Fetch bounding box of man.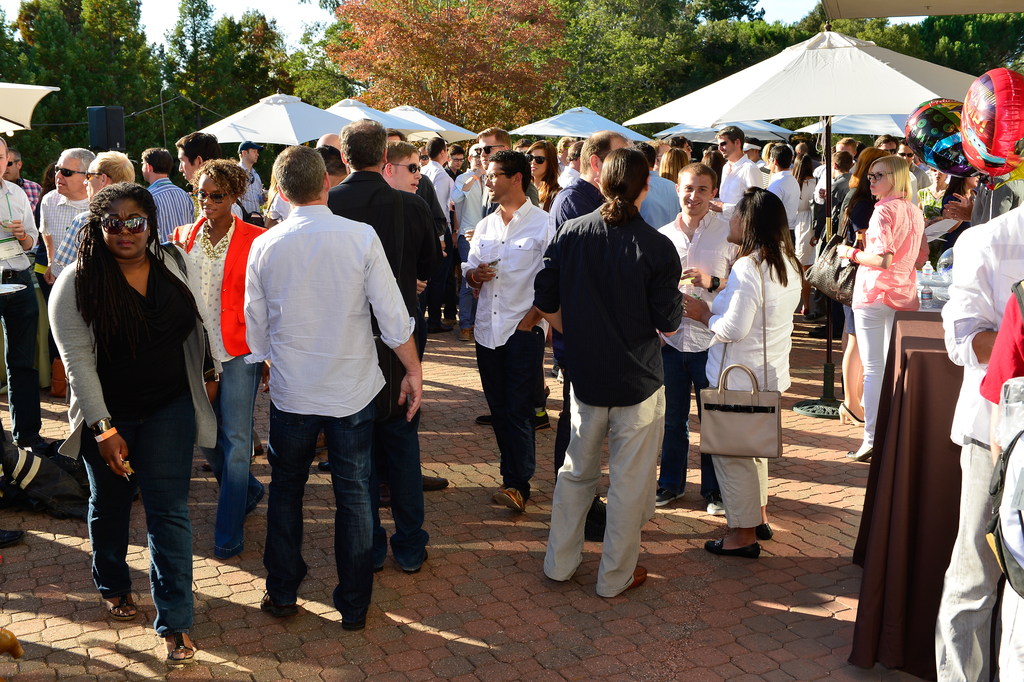
Bbox: BBox(39, 146, 93, 256).
